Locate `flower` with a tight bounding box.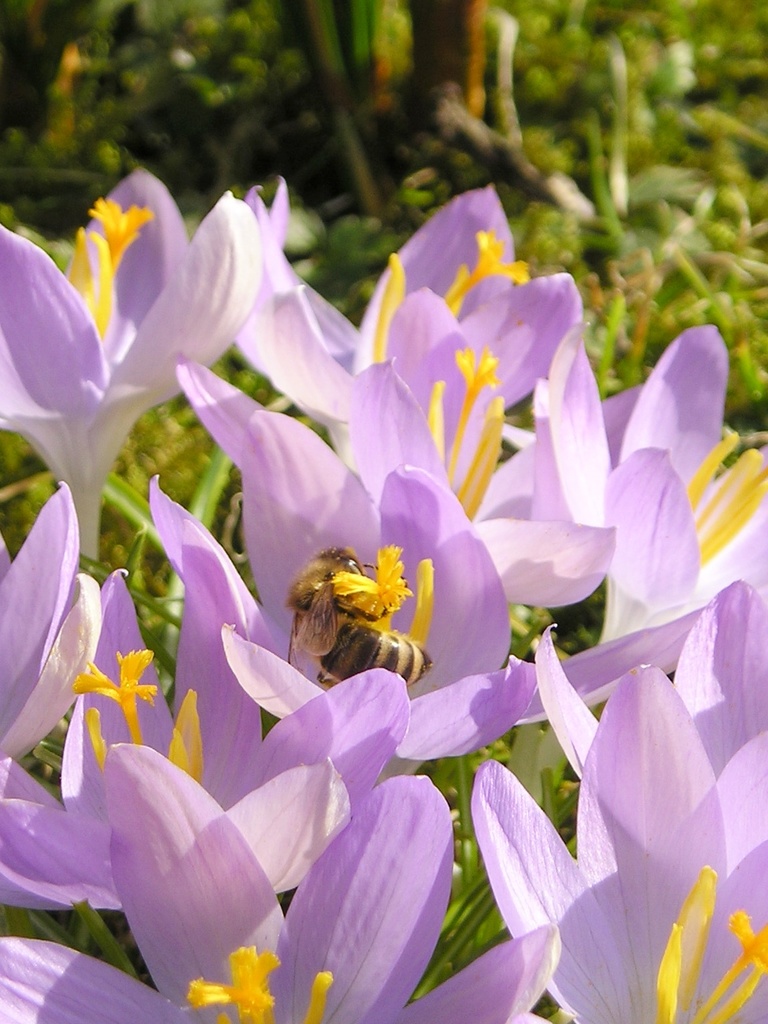
crop(234, 183, 512, 460).
